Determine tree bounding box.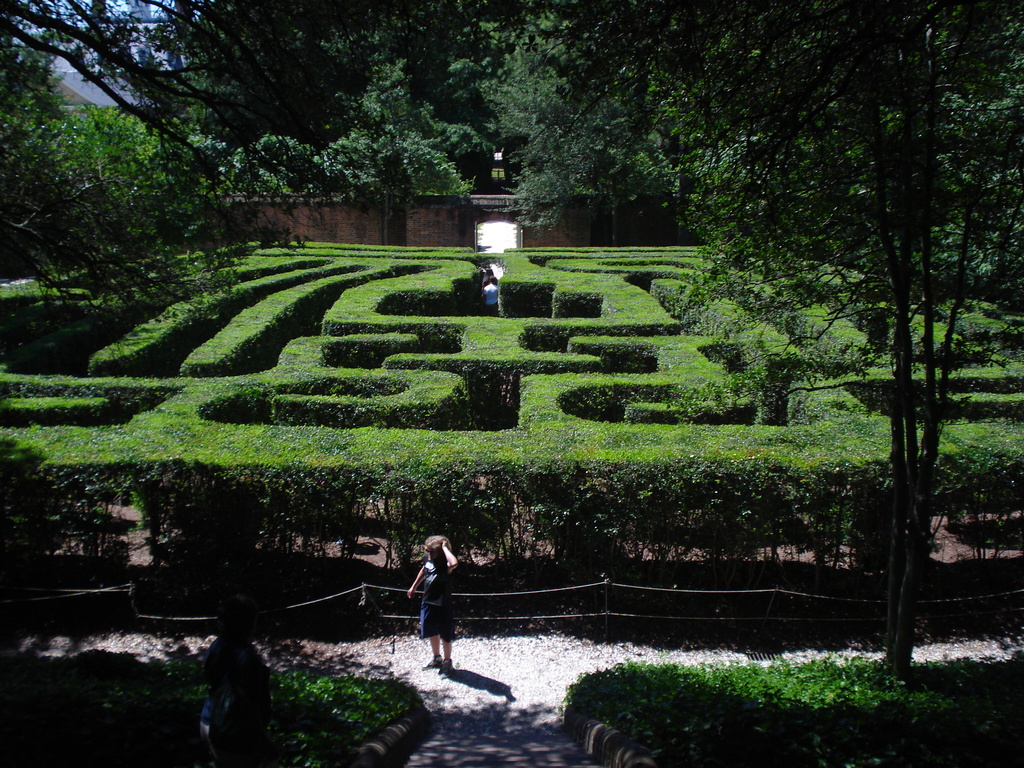
Determined: region(636, 47, 970, 594).
